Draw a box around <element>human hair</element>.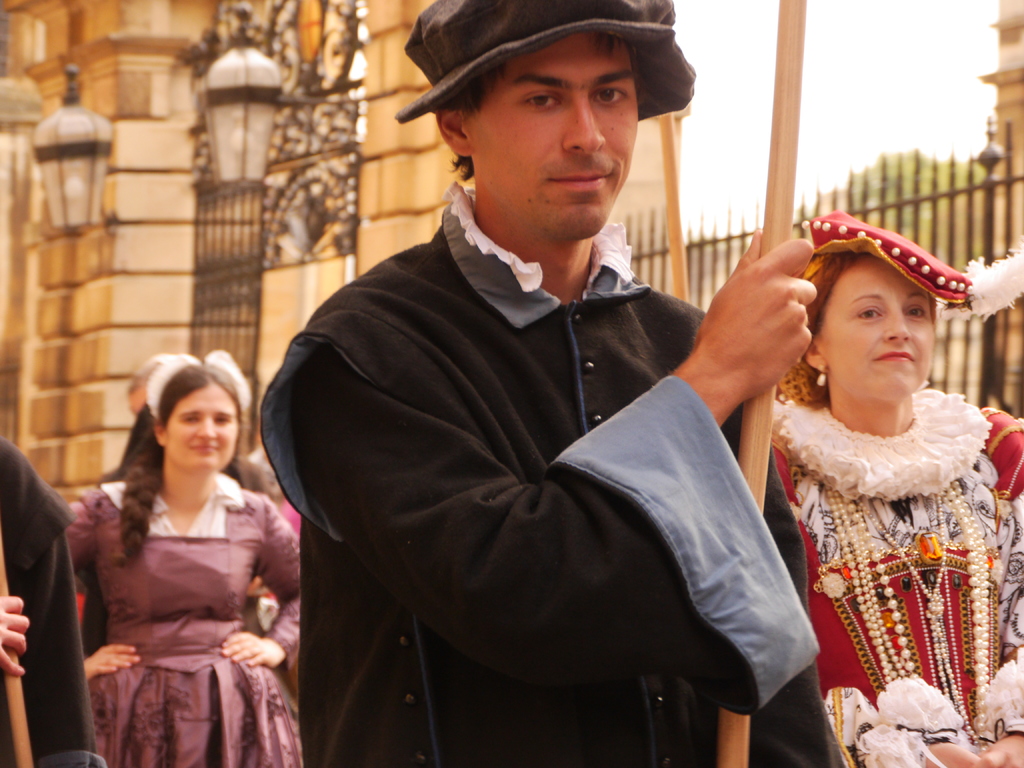
region(779, 255, 868, 404).
